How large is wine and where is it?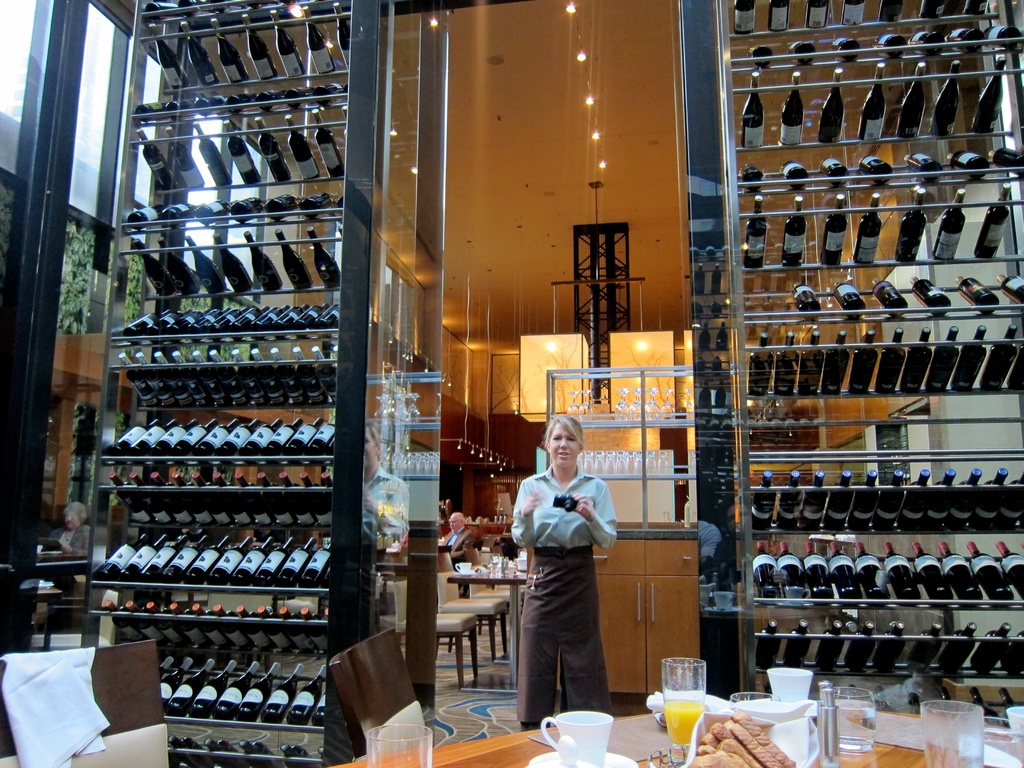
Bounding box: (x1=226, y1=93, x2=255, y2=113).
